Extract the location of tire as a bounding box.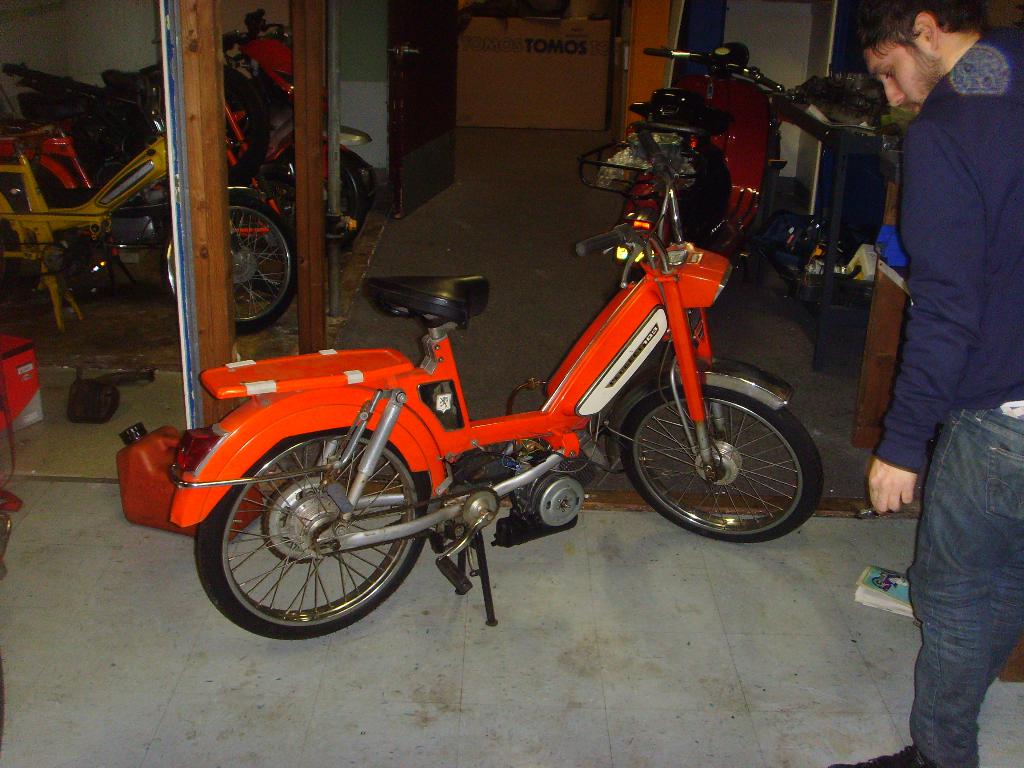
277:148:366:257.
